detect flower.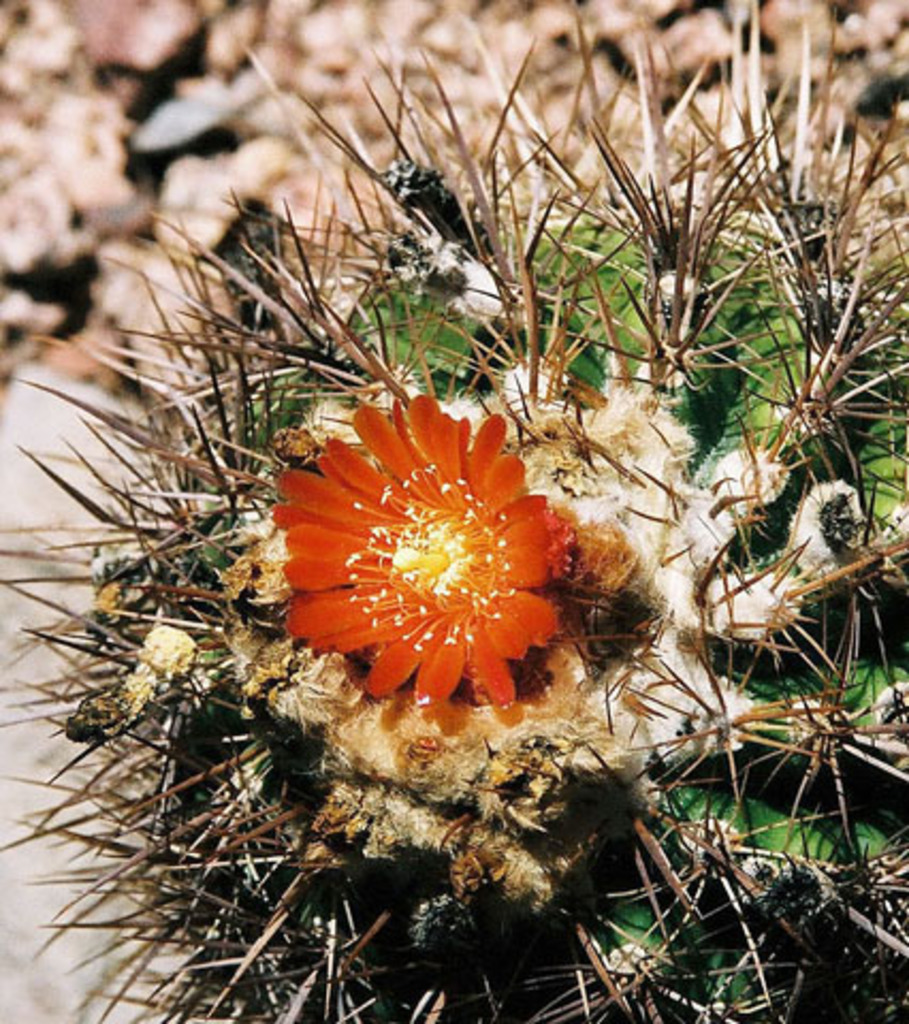
Detected at [x1=260, y1=388, x2=632, y2=740].
